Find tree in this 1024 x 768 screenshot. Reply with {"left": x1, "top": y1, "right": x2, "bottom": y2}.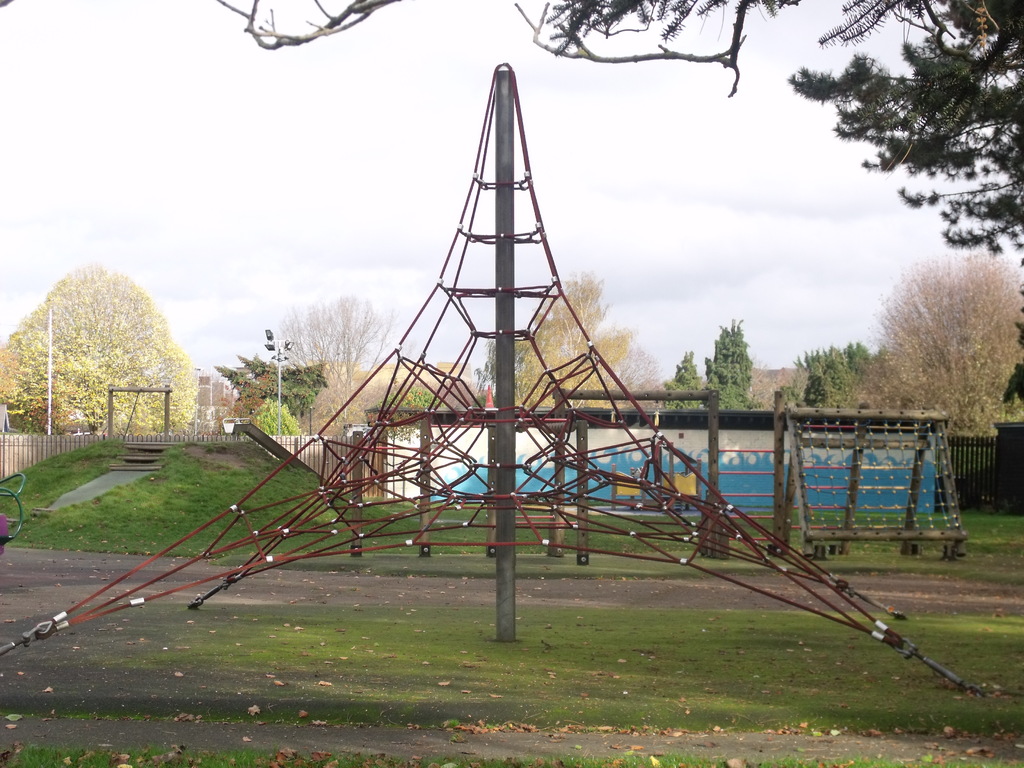
{"left": 246, "top": 398, "right": 308, "bottom": 436}.
